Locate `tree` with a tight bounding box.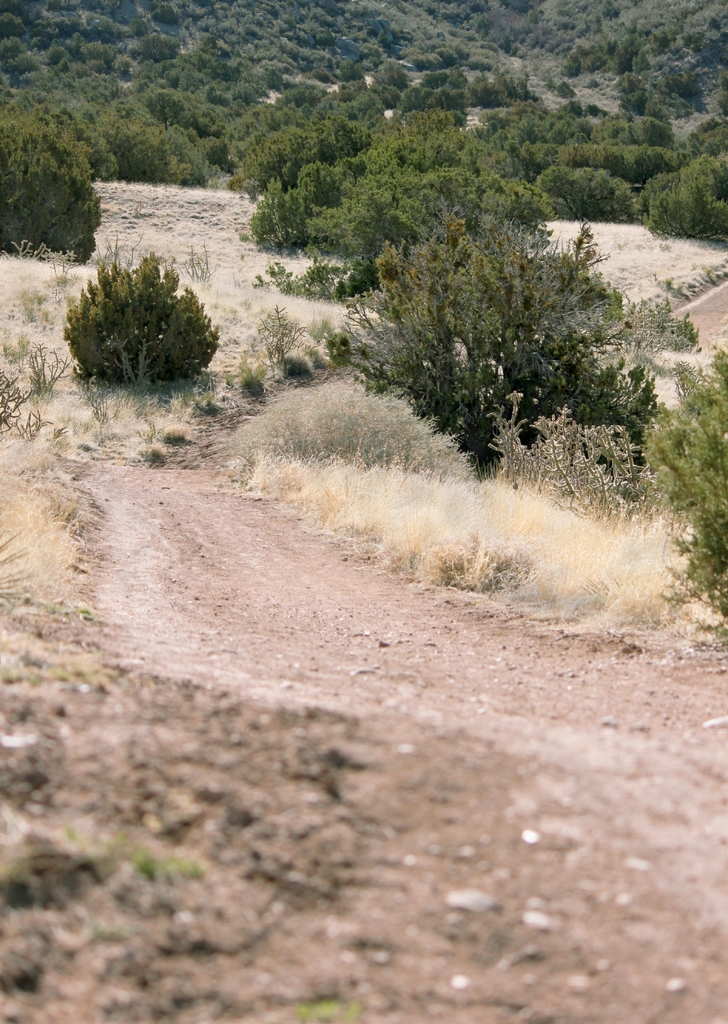
x1=8, y1=89, x2=132, y2=177.
